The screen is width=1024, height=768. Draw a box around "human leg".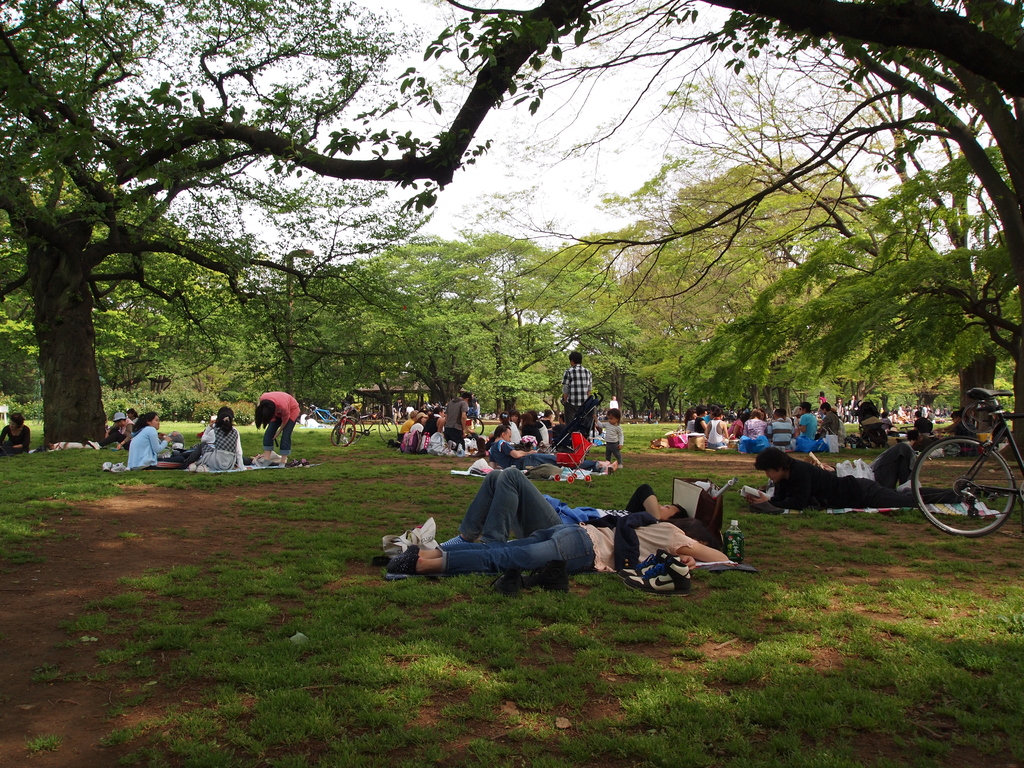
bbox=[283, 415, 292, 456].
